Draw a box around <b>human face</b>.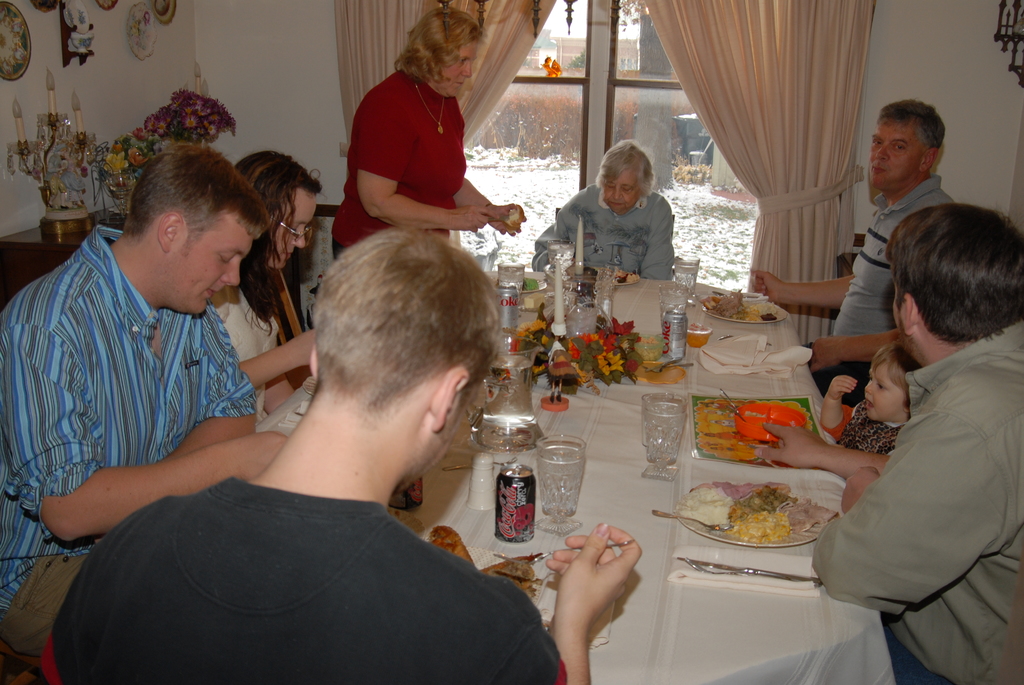
{"left": 278, "top": 193, "right": 304, "bottom": 267}.
